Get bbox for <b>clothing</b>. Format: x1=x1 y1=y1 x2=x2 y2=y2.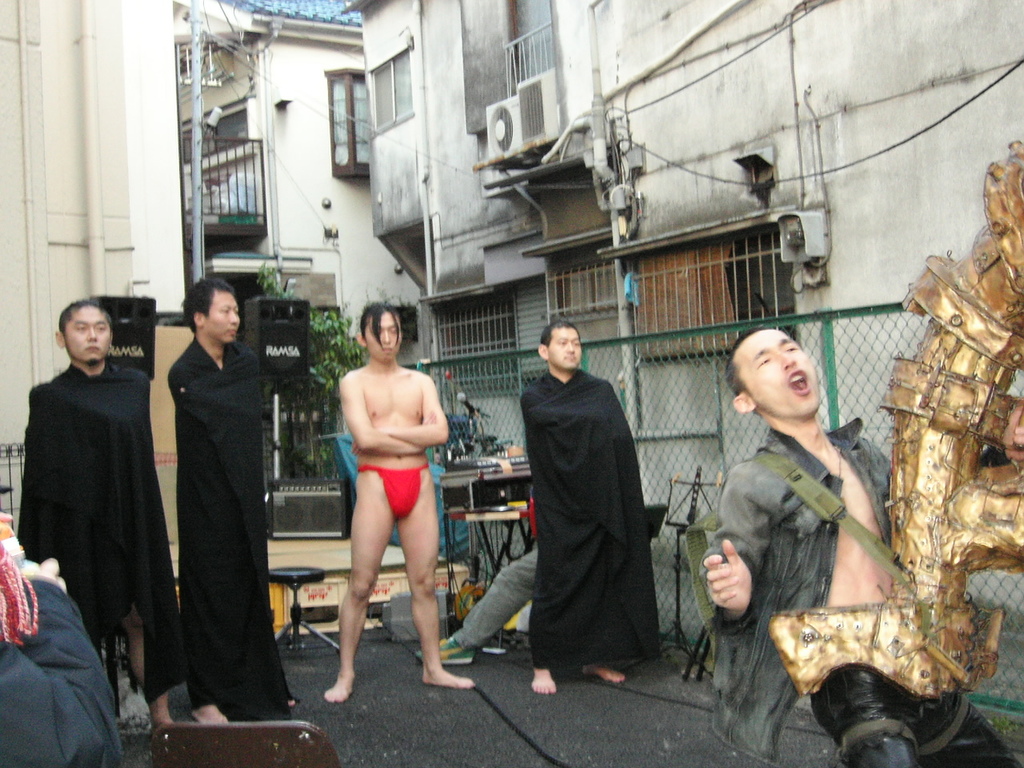
x1=518 y1=370 x2=665 y2=664.
